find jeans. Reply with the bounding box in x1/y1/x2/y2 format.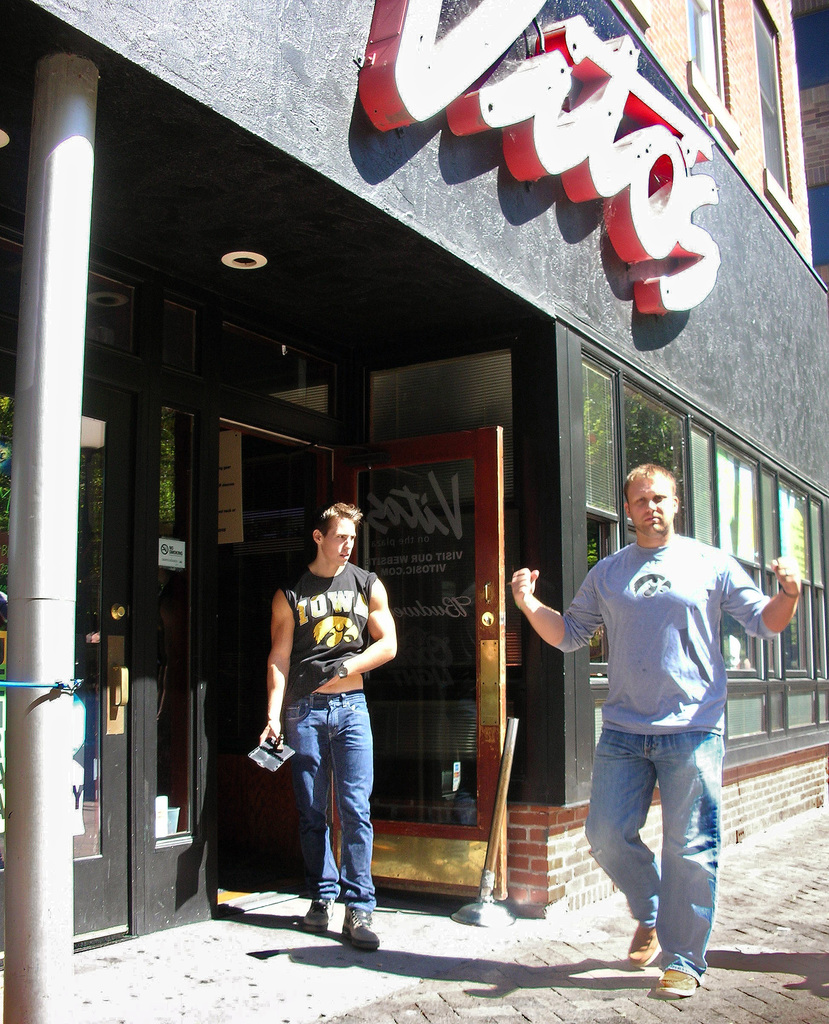
587/728/716/972.
